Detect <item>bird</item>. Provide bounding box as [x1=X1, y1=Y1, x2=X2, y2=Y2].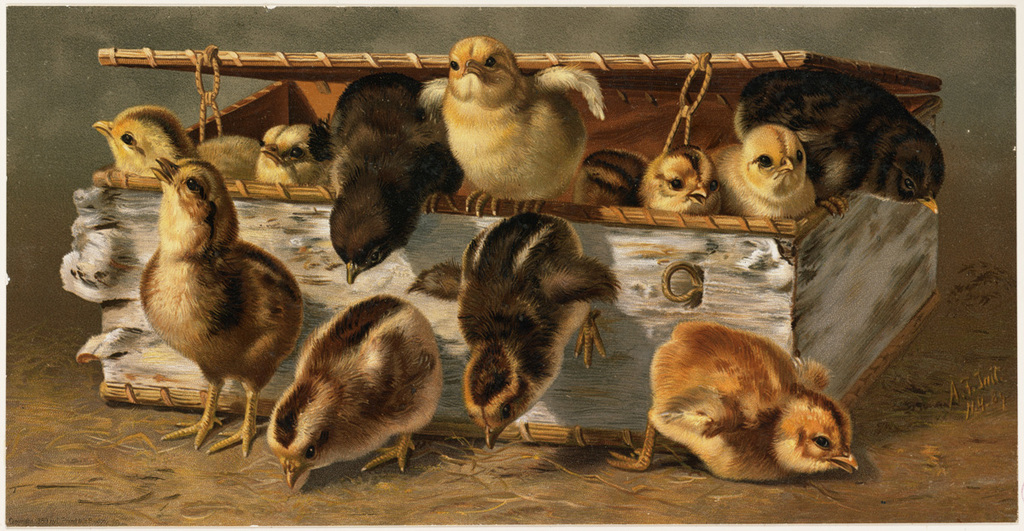
[x1=265, y1=106, x2=333, y2=188].
